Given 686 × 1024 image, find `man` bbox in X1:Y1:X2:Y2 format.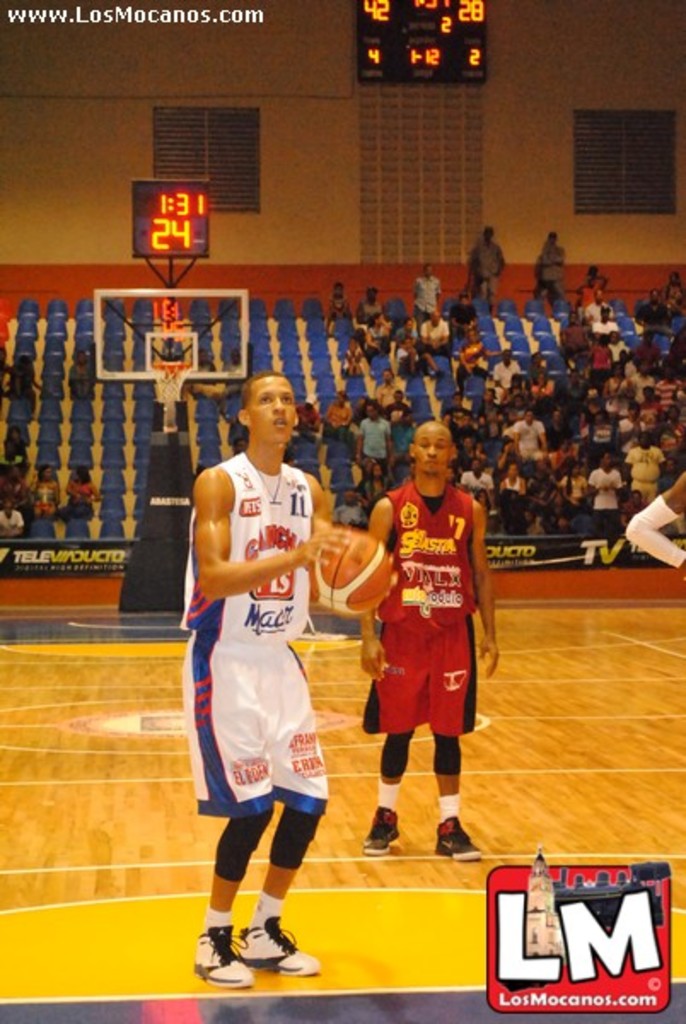
577:271:608:307.
